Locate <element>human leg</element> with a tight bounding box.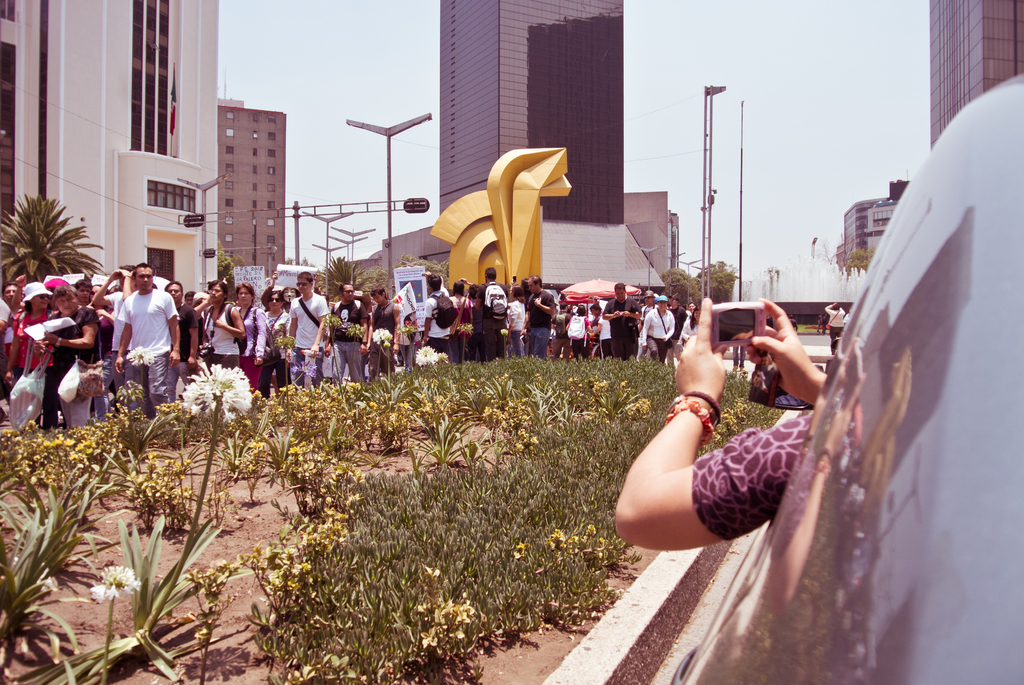
465 335 476 359.
